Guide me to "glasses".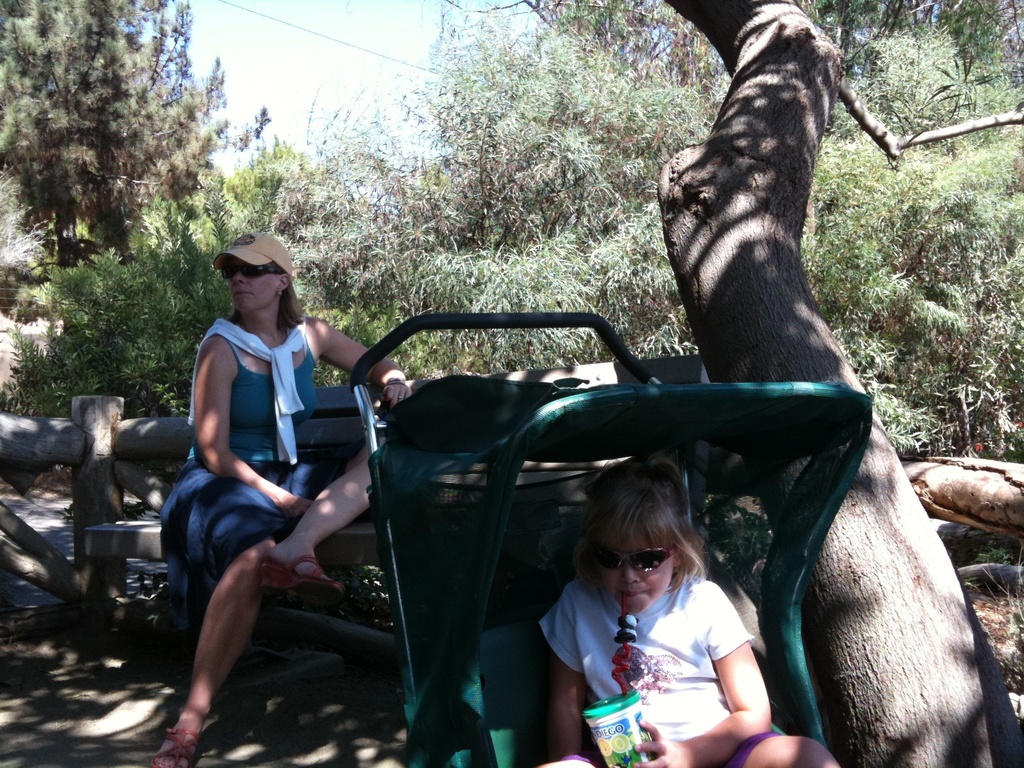
Guidance: [221,262,282,281].
